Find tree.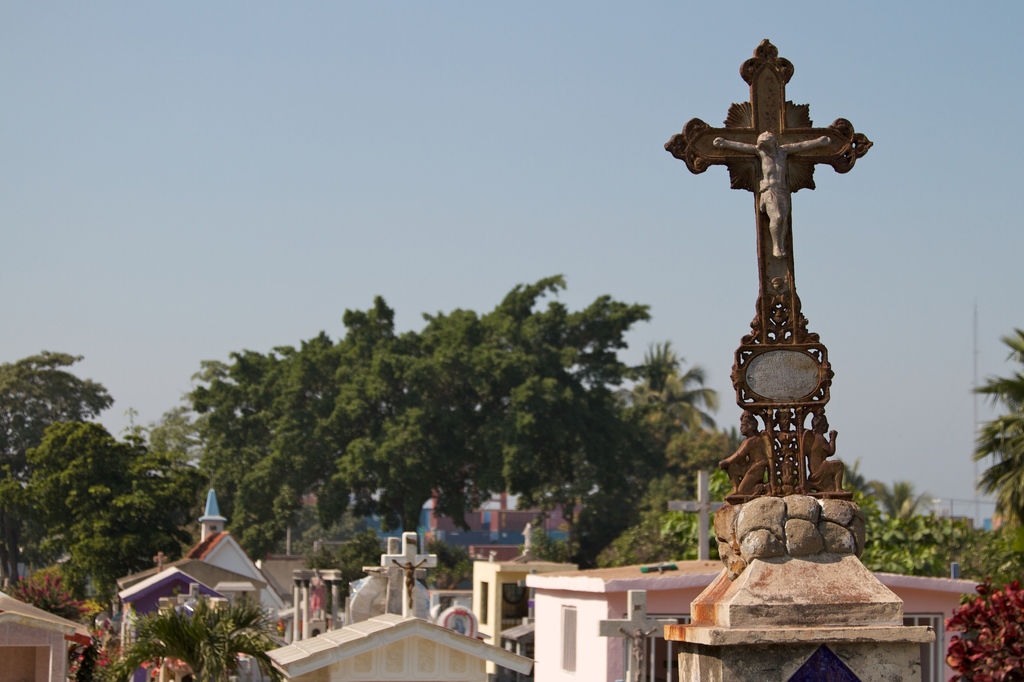
<region>639, 470, 682, 549</region>.
